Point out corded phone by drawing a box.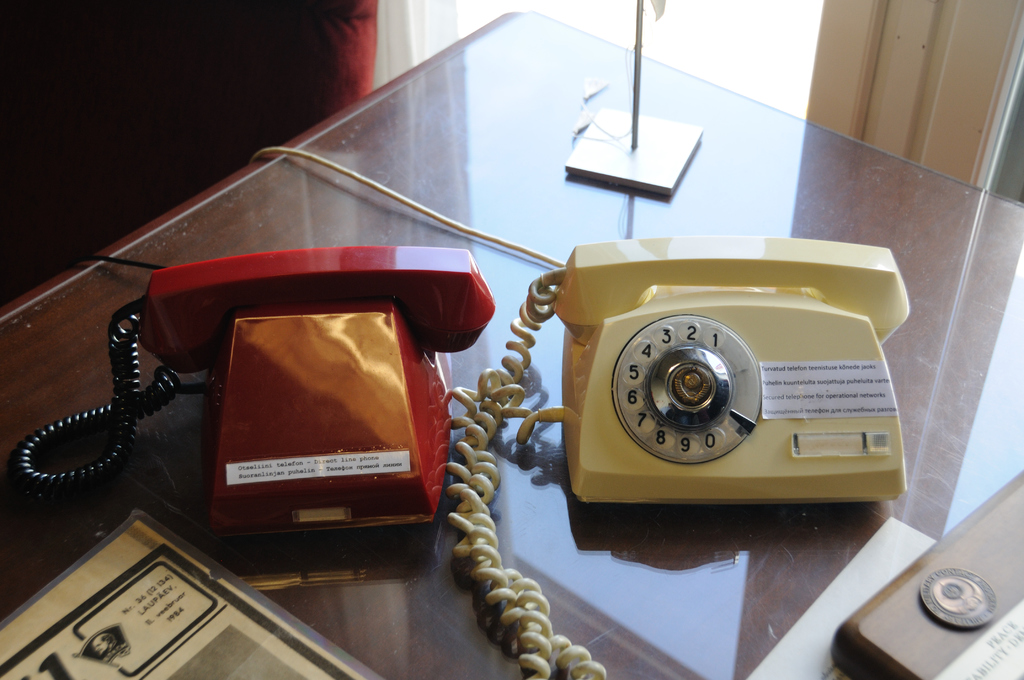
[left=445, top=215, right=964, bottom=679].
